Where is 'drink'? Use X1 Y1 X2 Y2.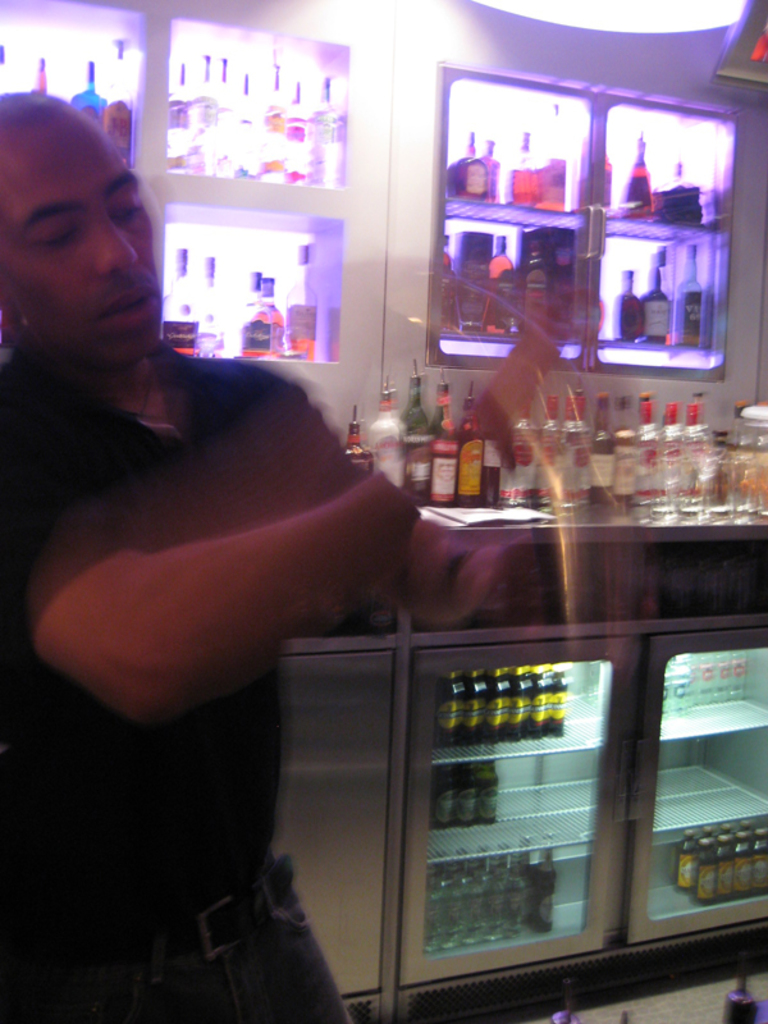
70 61 108 134.
